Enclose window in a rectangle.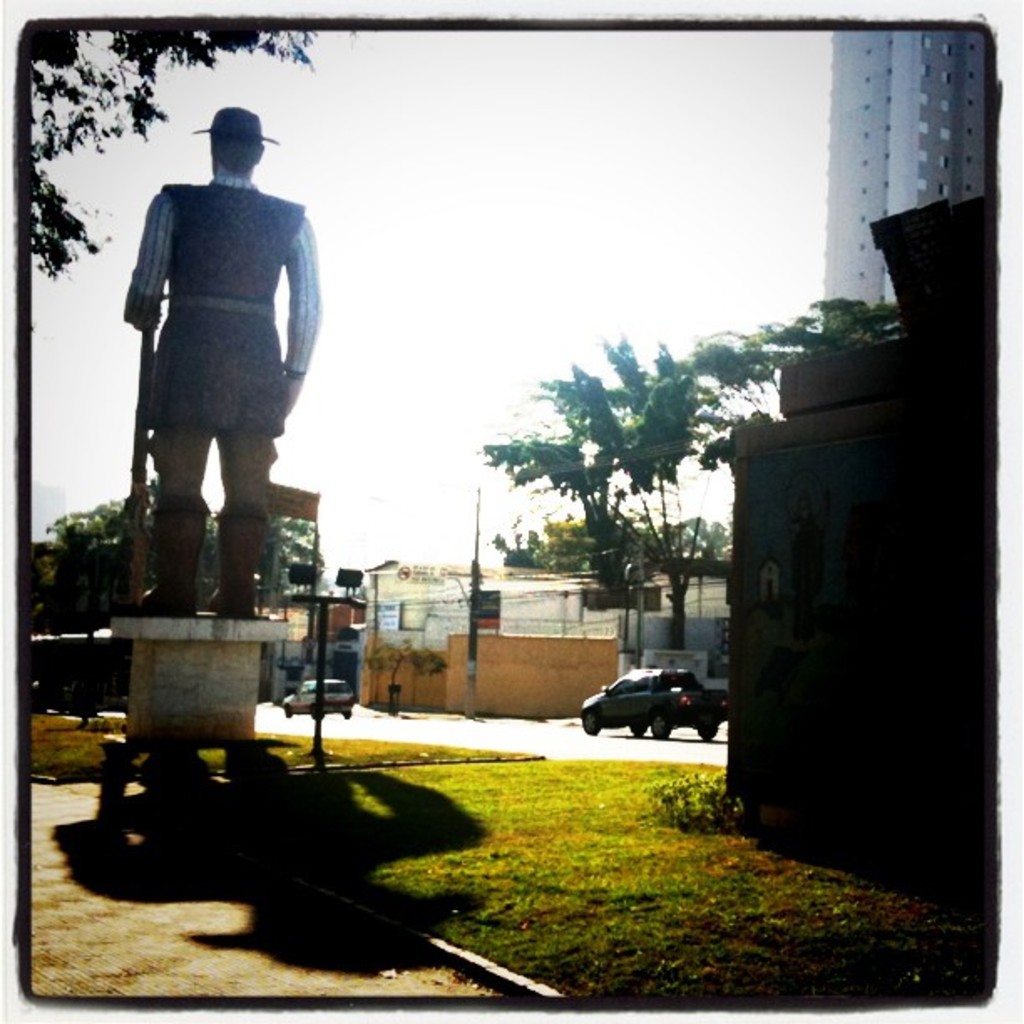
{"x1": 967, "y1": 94, "x2": 977, "y2": 107}.
